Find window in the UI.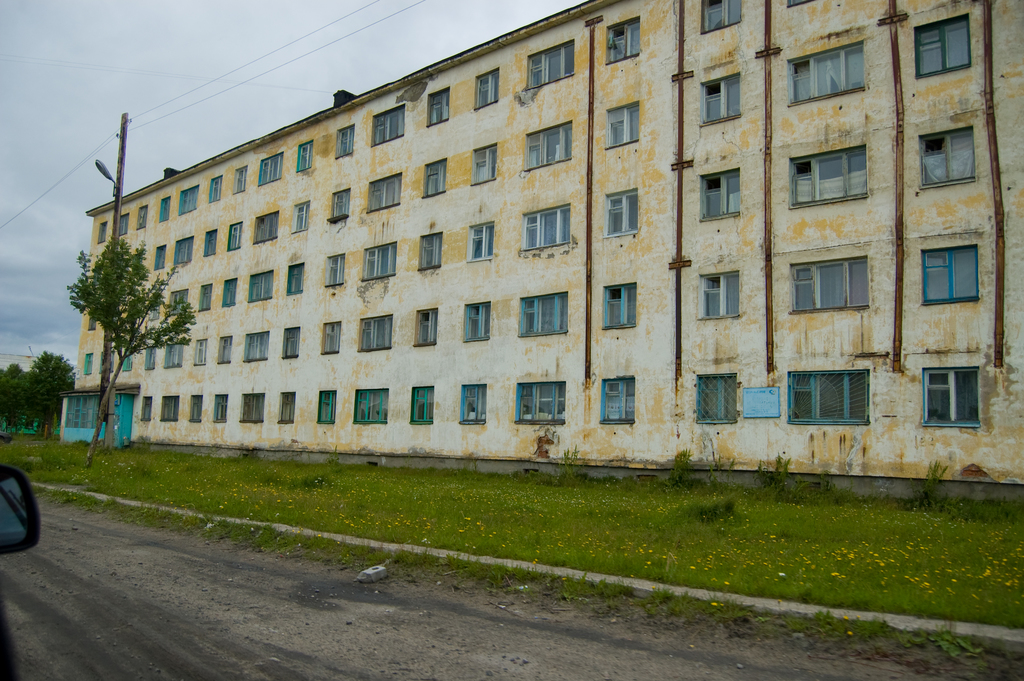
UI element at crop(369, 106, 405, 142).
